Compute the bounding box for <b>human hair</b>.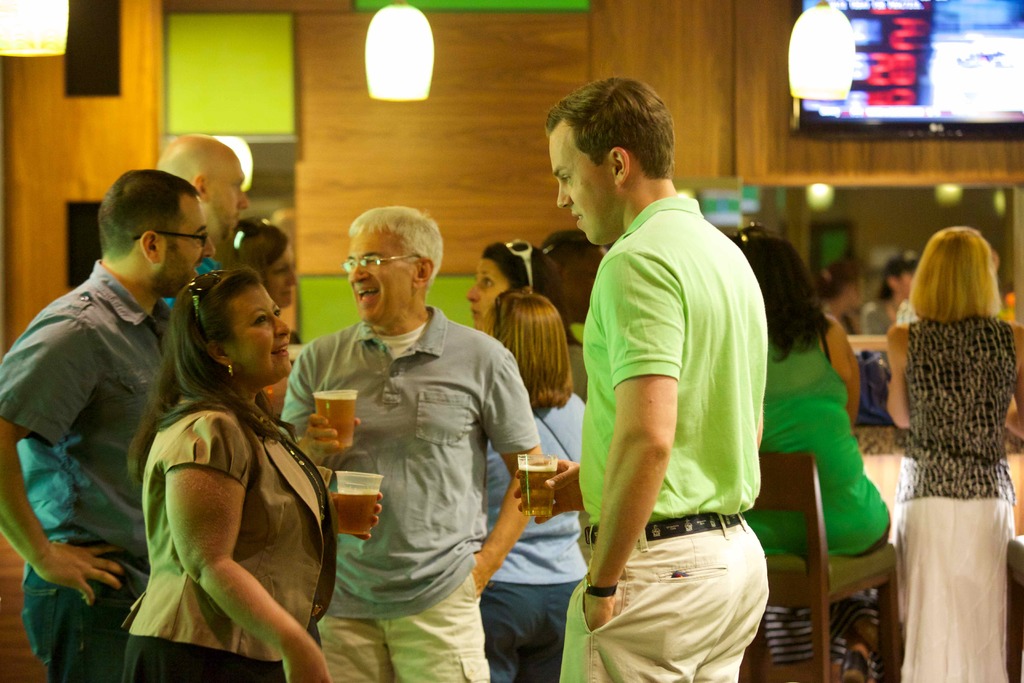
546 79 687 212.
